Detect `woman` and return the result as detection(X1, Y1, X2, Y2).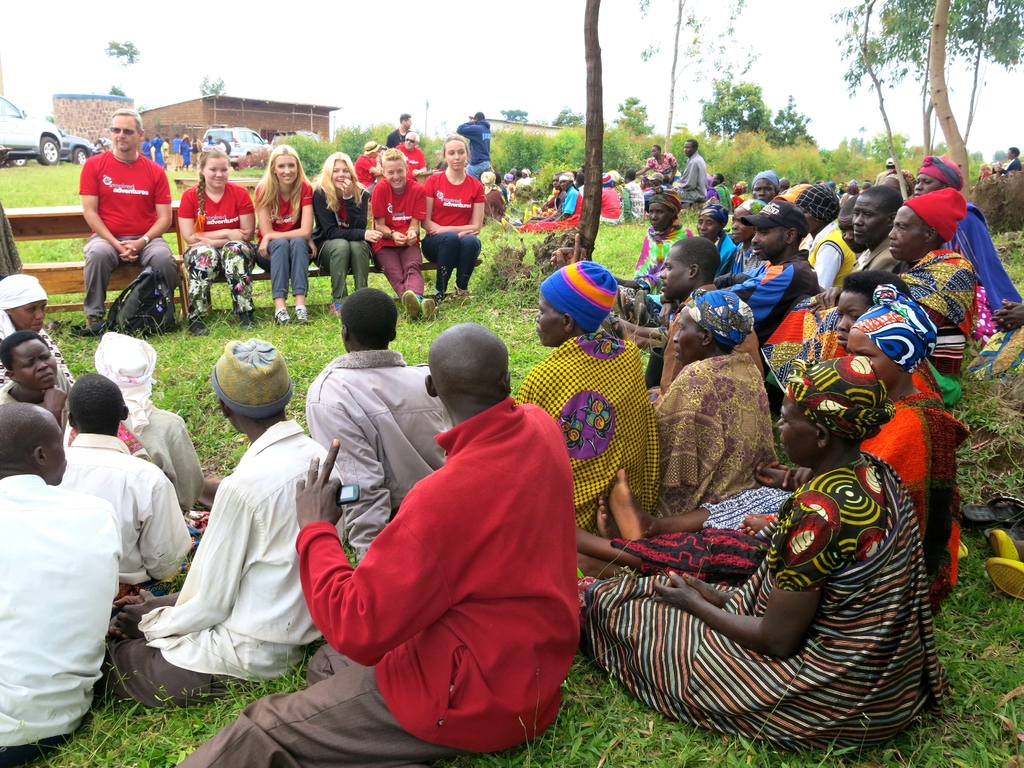
detection(641, 288, 778, 521).
